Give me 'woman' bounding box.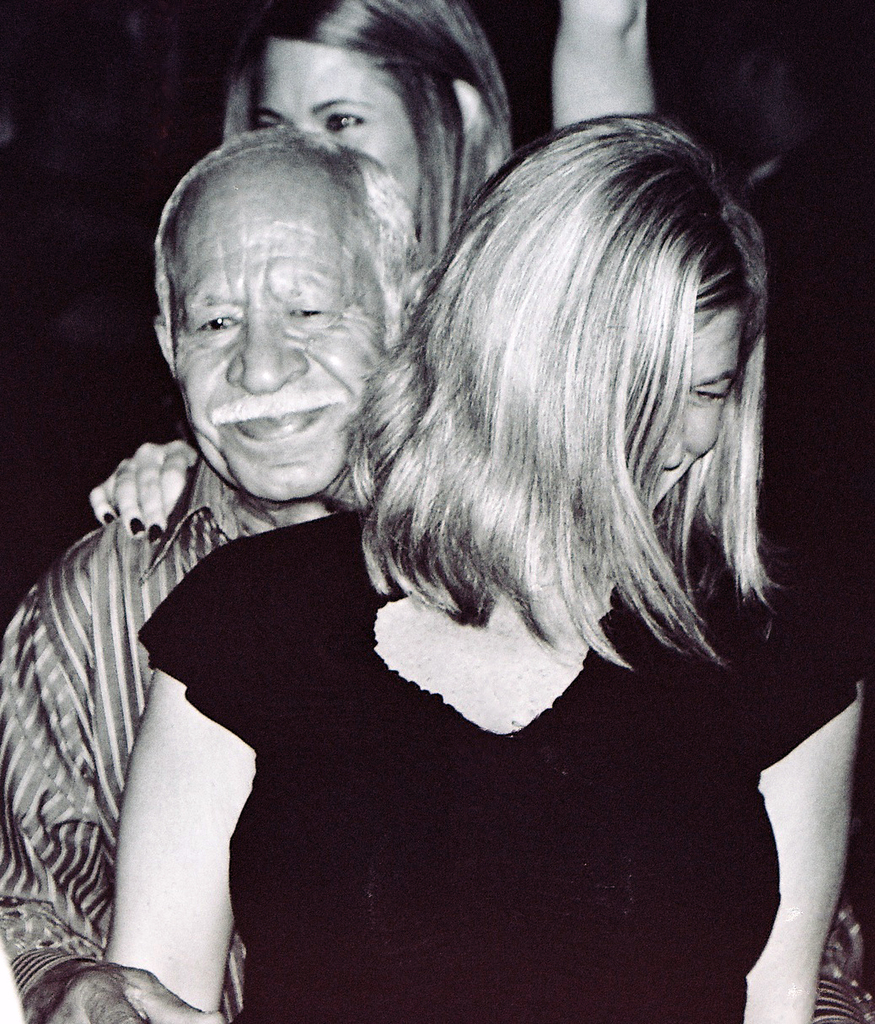
<box>89,0,515,545</box>.
